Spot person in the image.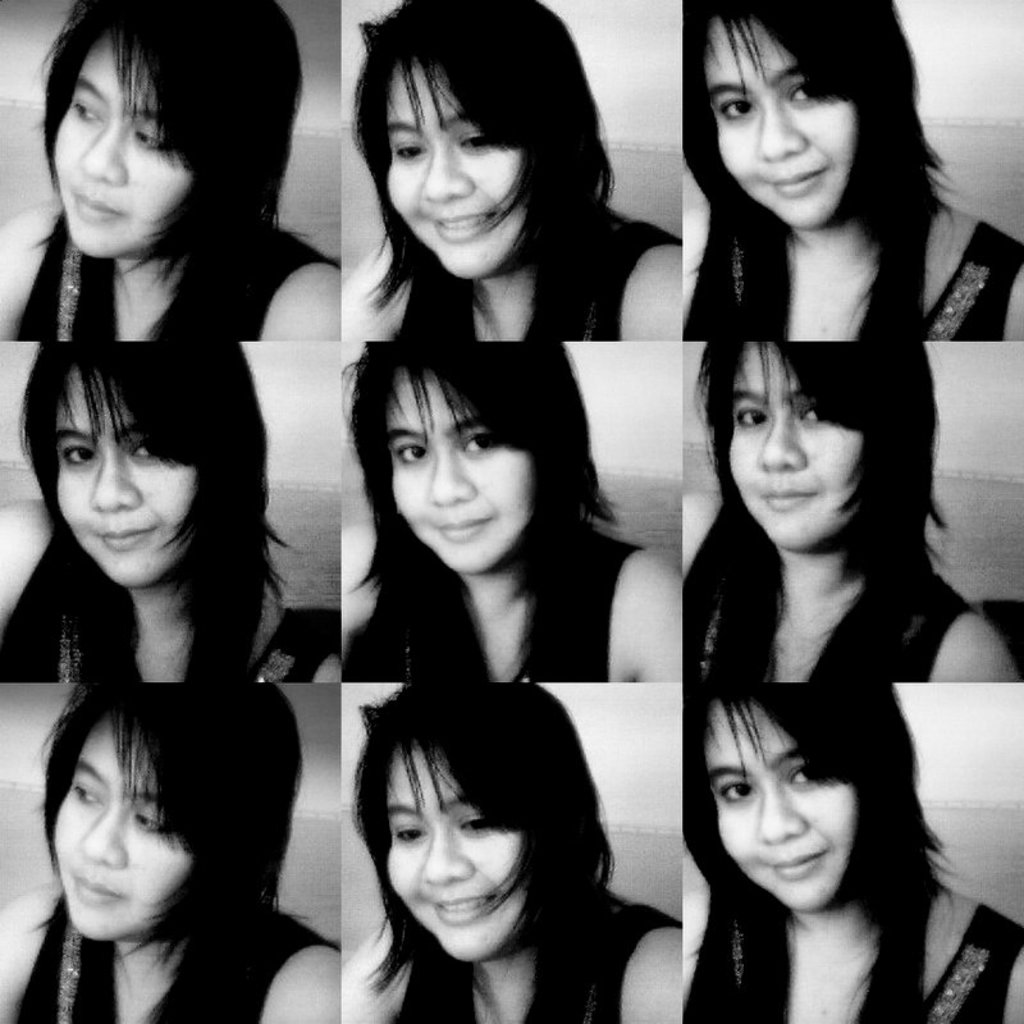
person found at box(690, 343, 1023, 675).
